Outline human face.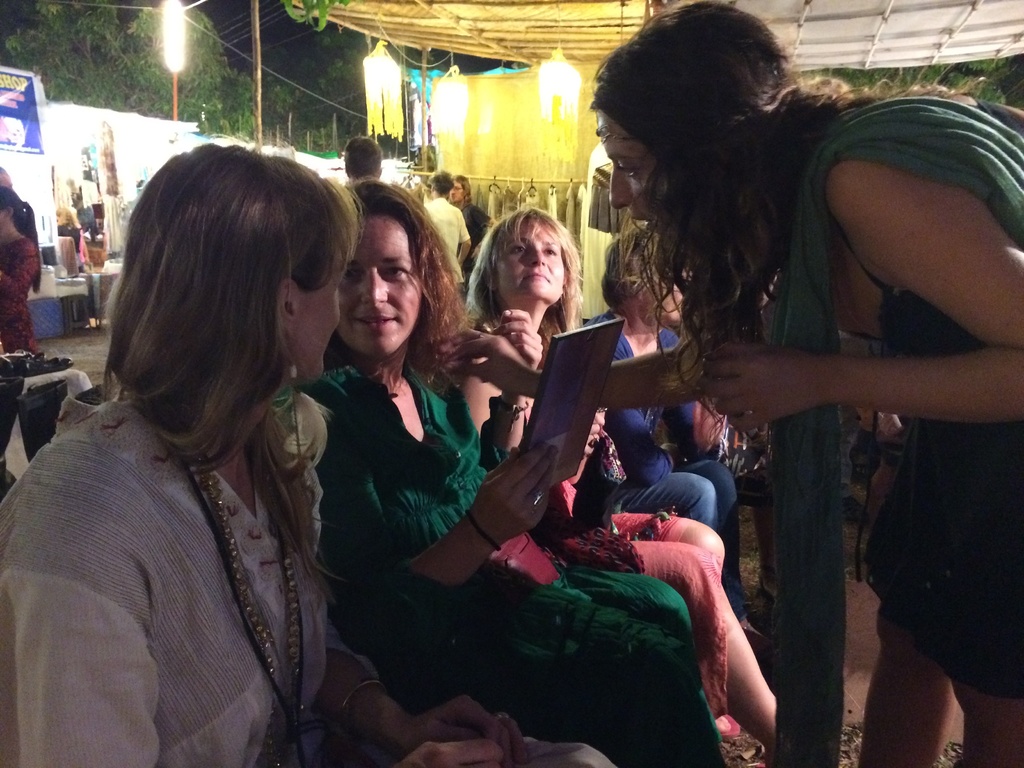
Outline: [left=499, top=221, right=564, bottom=300].
